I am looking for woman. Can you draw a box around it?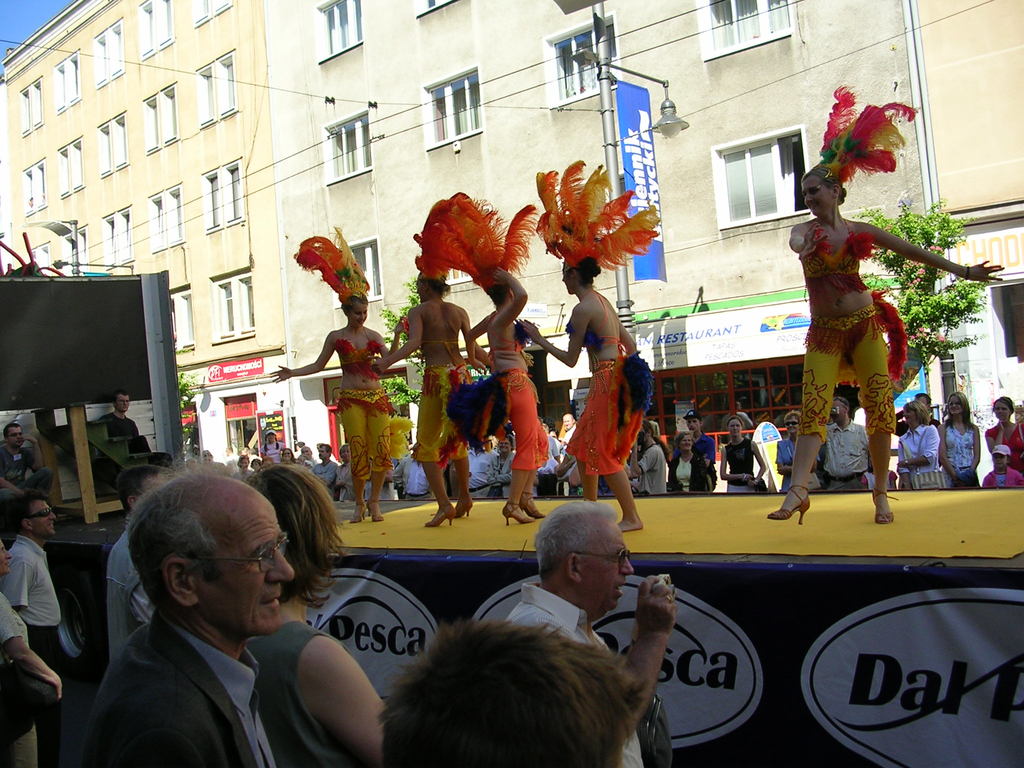
Sure, the bounding box is [x1=0, y1=538, x2=62, y2=767].
